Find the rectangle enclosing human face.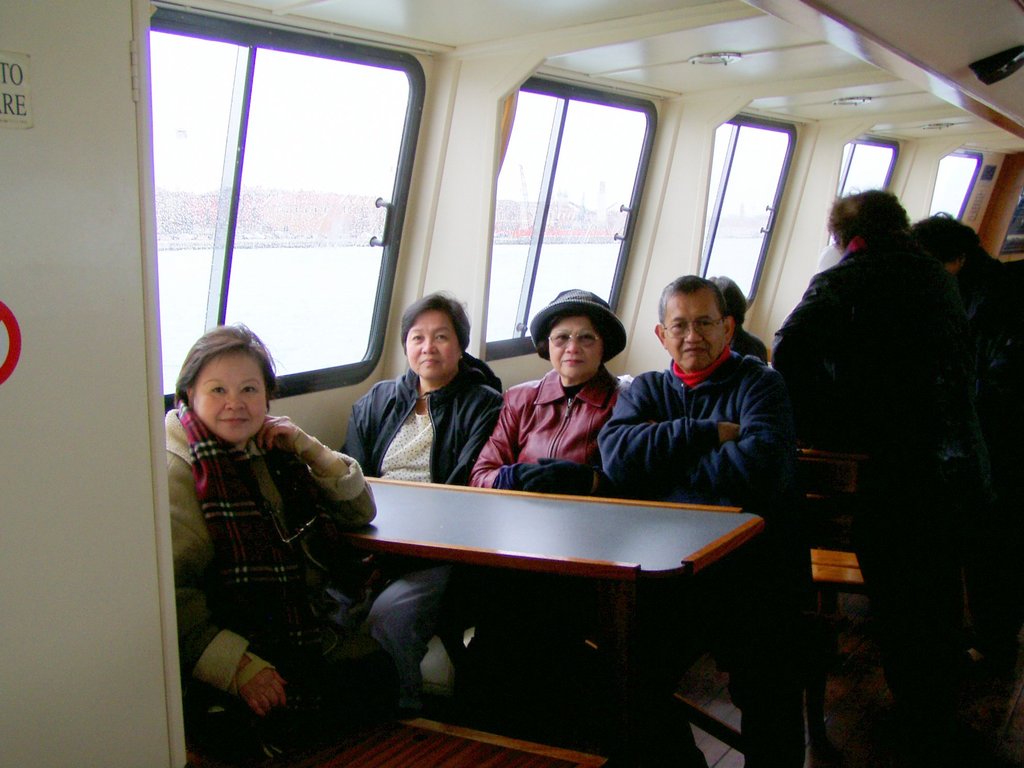
666:297:726:371.
